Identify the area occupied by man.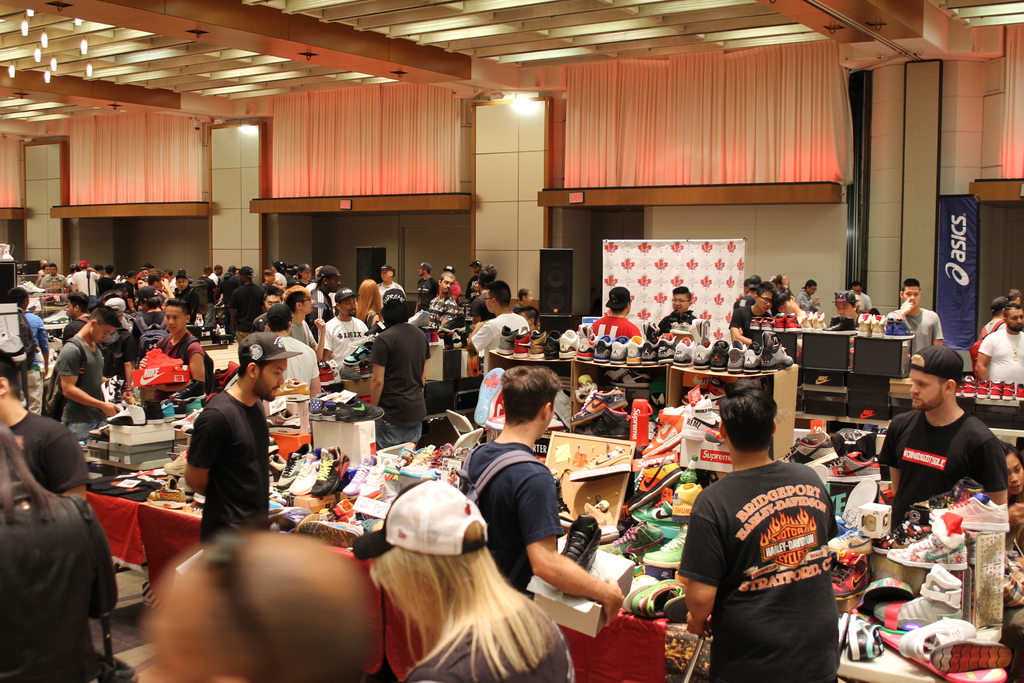
Area: 470 281 528 376.
